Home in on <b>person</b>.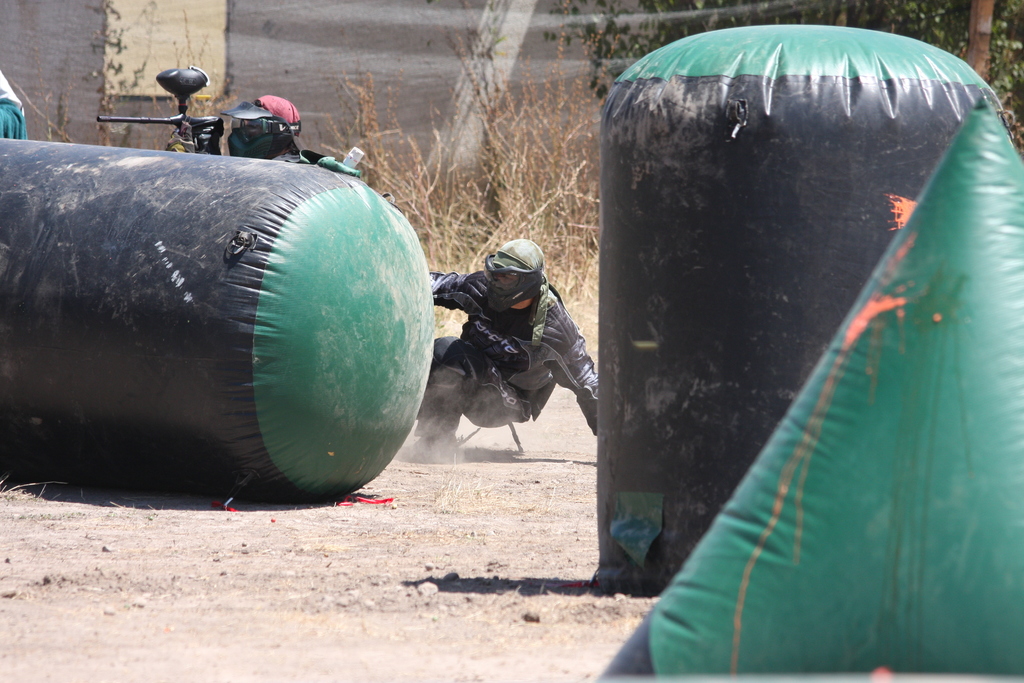
Homed in at bbox=[163, 89, 308, 158].
